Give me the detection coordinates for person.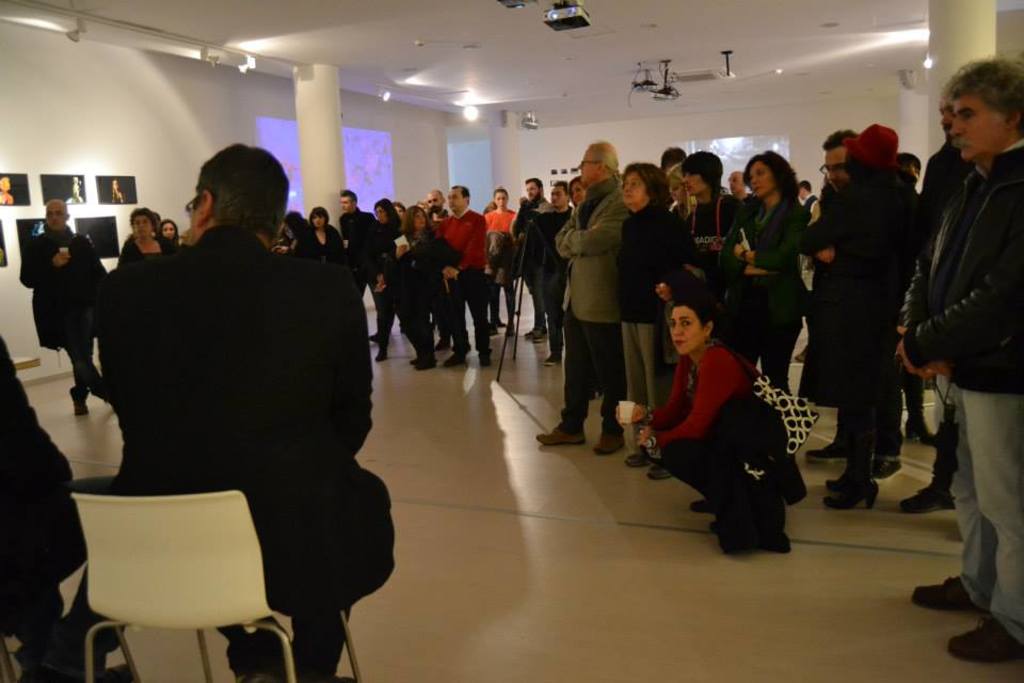
region(571, 177, 588, 210).
